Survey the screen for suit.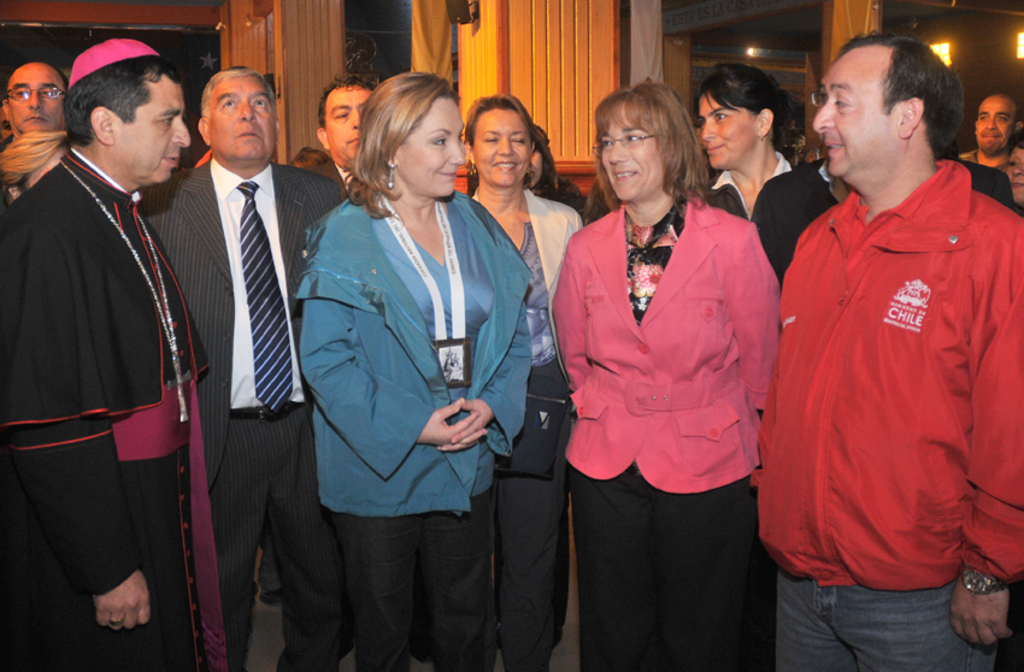
Survey found: region(548, 198, 781, 493).
